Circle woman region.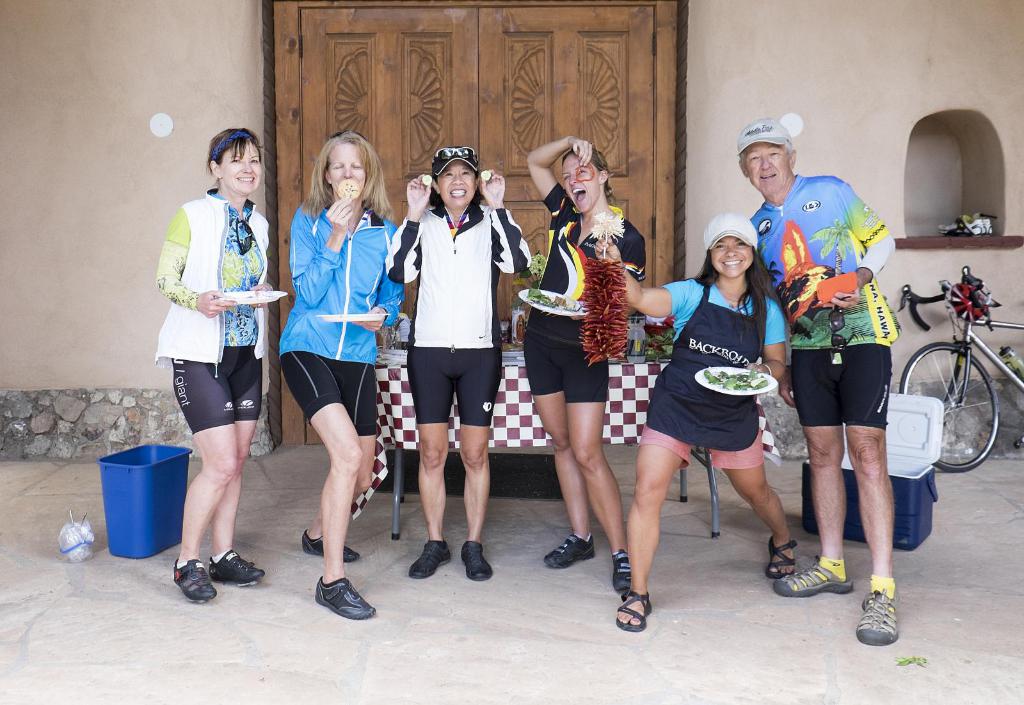
Region: bbox=(591, 210, 792, 637).
